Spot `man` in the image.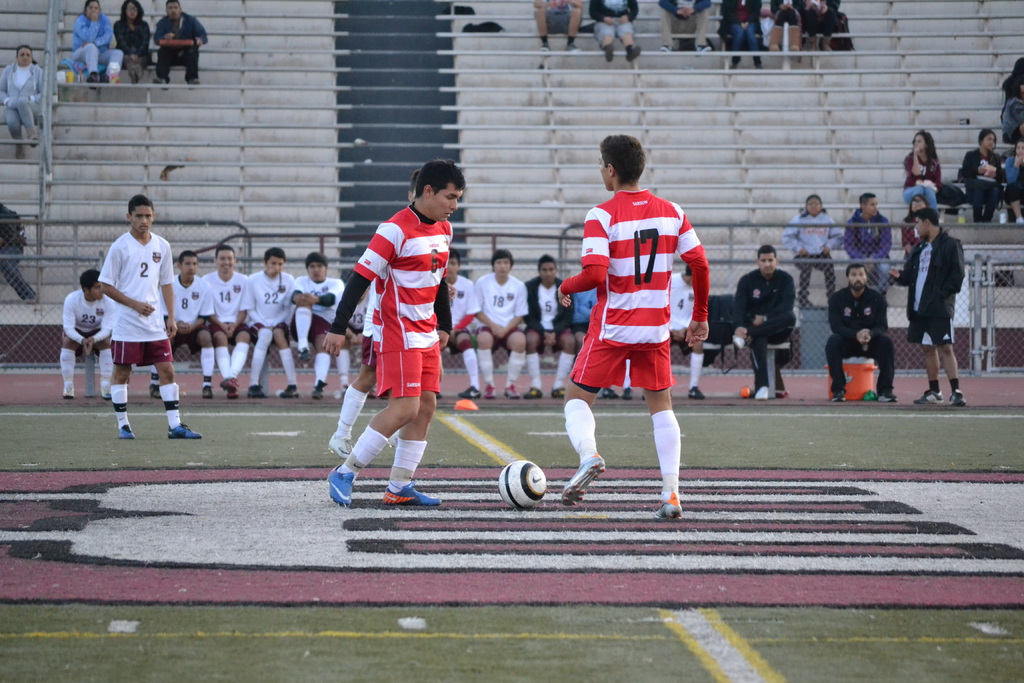
`man` found at 727,234,803,402.
